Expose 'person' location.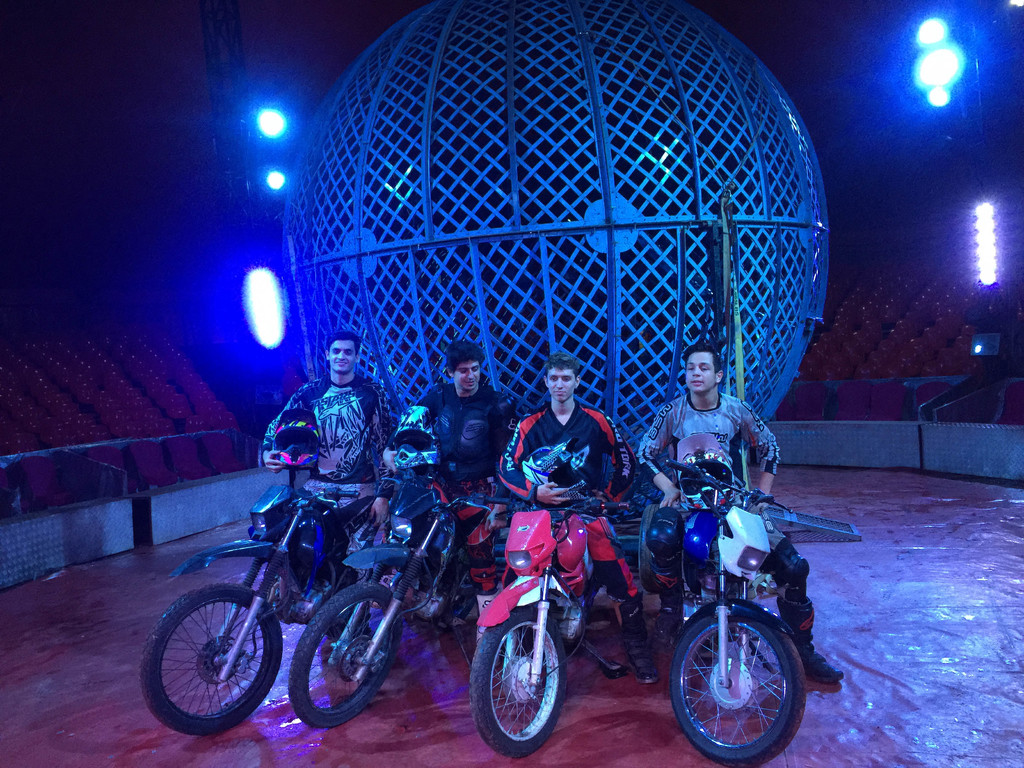
Exposed at [415, 342, 518, 666].
